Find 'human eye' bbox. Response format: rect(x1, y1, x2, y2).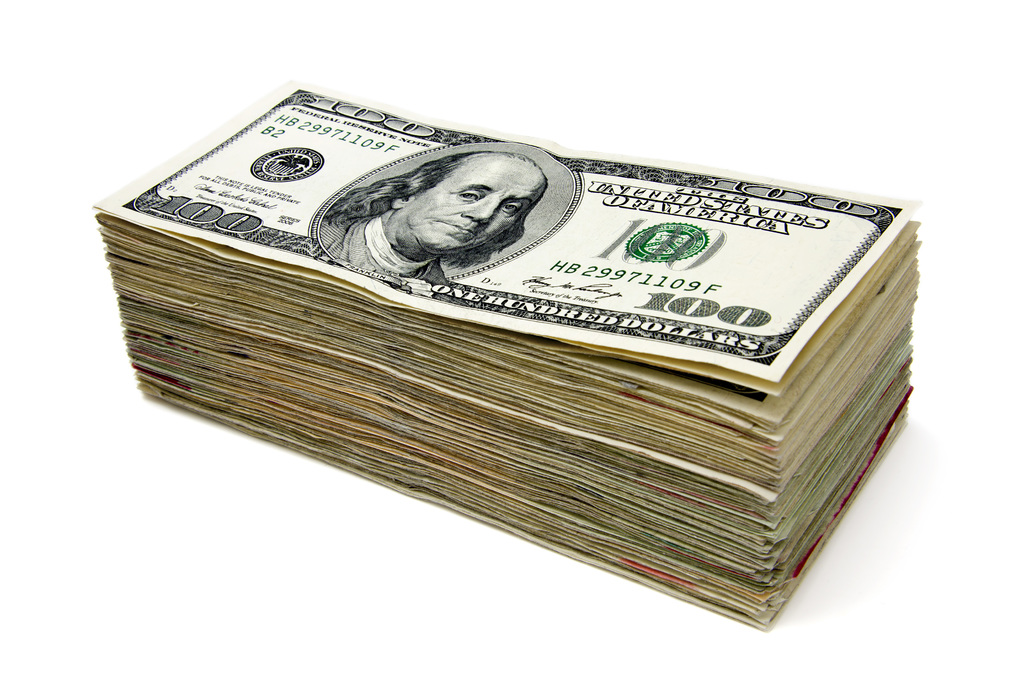
rect(452, 183, 483, 201).
